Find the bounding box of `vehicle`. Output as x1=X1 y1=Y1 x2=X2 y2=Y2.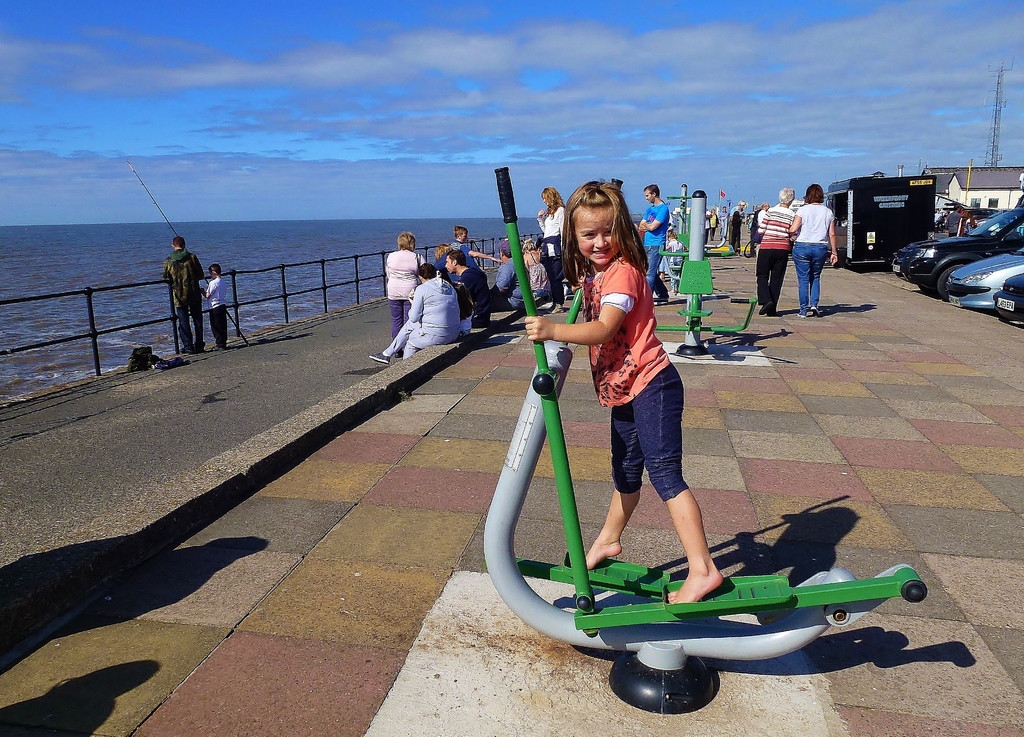
x1=995 y1=271 x2=1023 y2=327.
